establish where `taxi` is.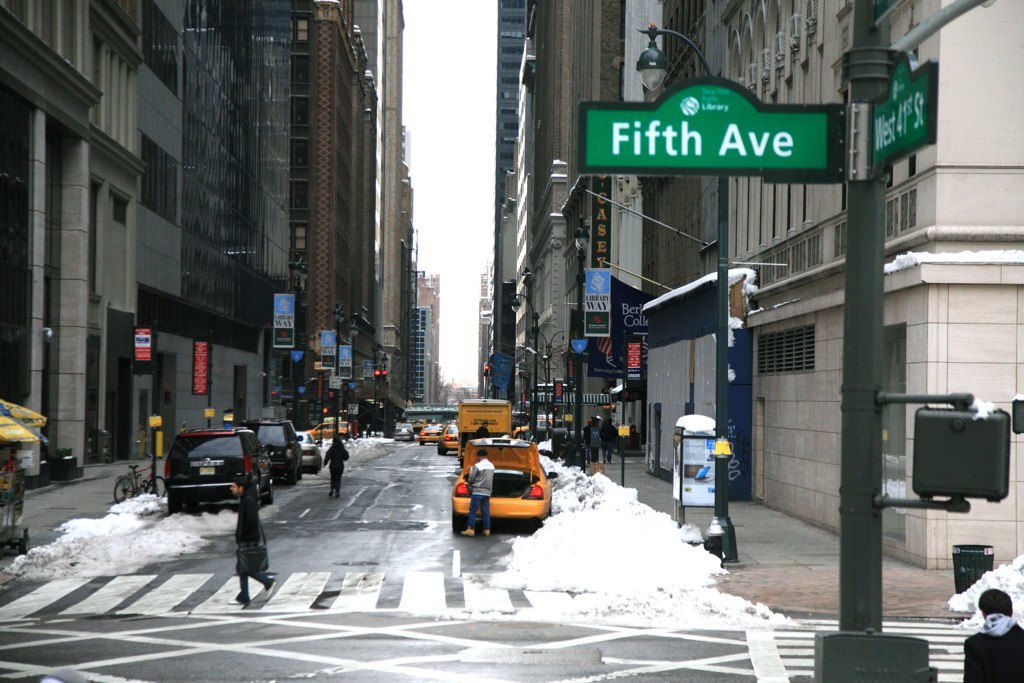
Established at bbox(443, 432, 552, 542).
